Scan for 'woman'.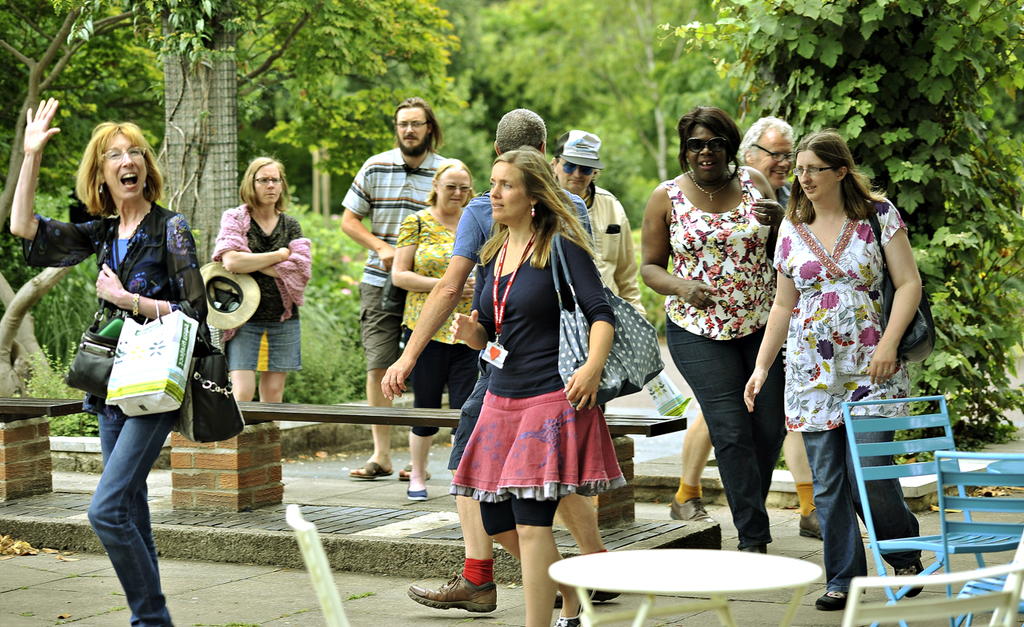
Scan result: 1/89/222/621.
